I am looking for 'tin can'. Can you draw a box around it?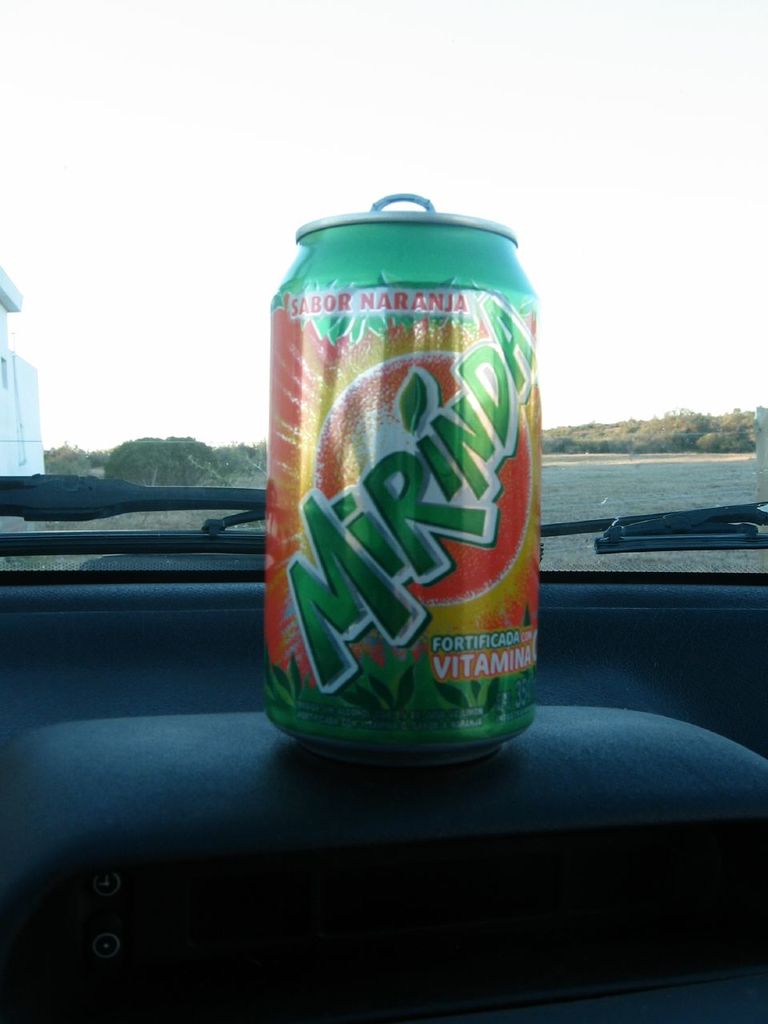
Sure, the bounding box is 264 191 534 765.
